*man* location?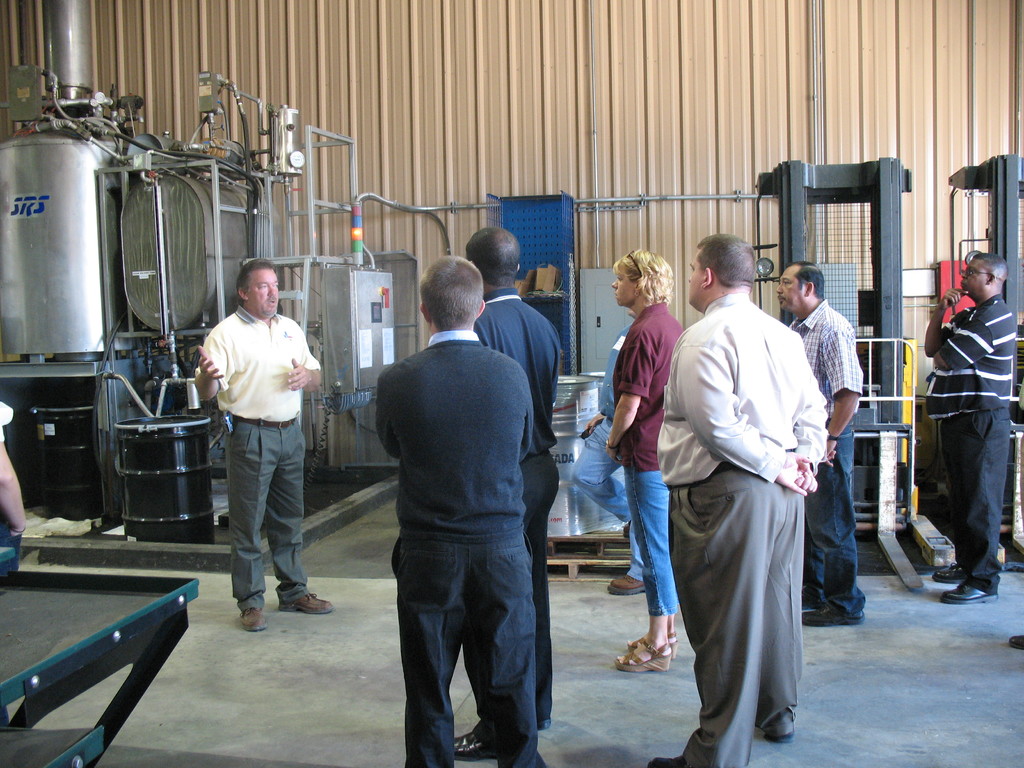
bbox=[451, 223, 562, 764]
